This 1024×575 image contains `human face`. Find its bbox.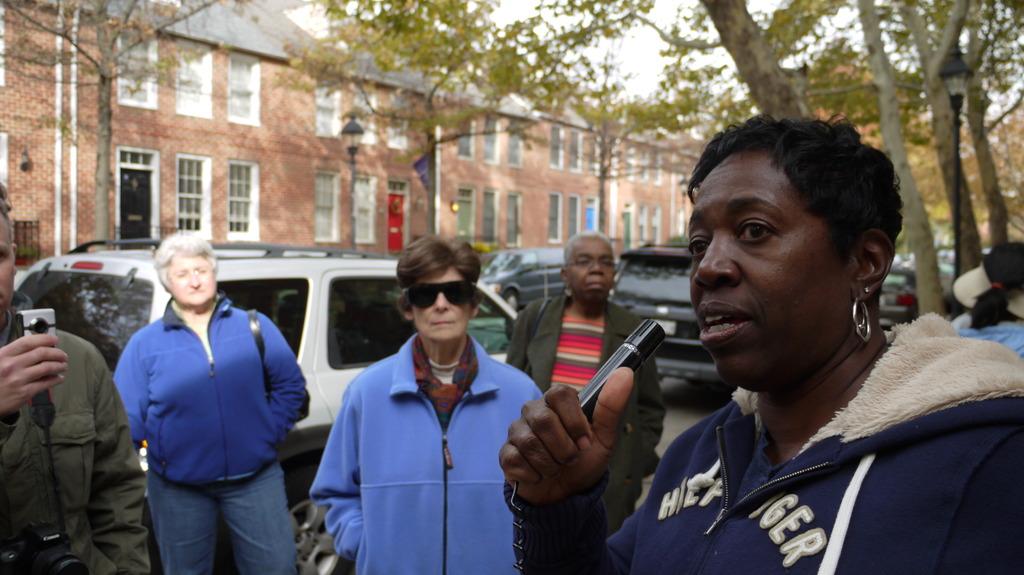
Rect(566, 237, 616, 307).
